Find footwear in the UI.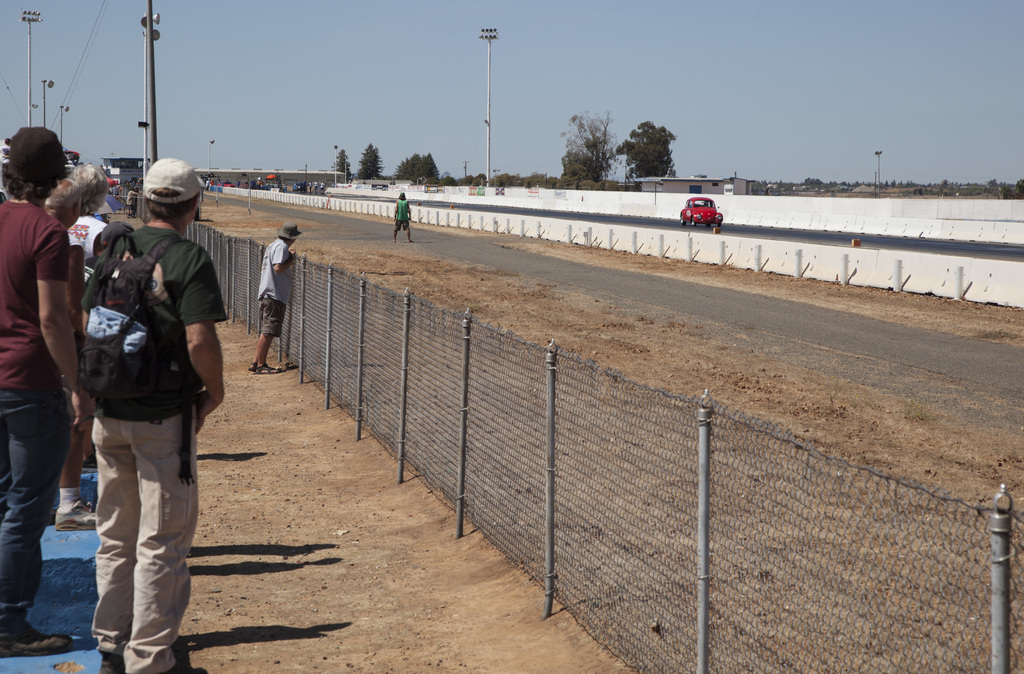
UI element at [257, 362, 282, 374].
